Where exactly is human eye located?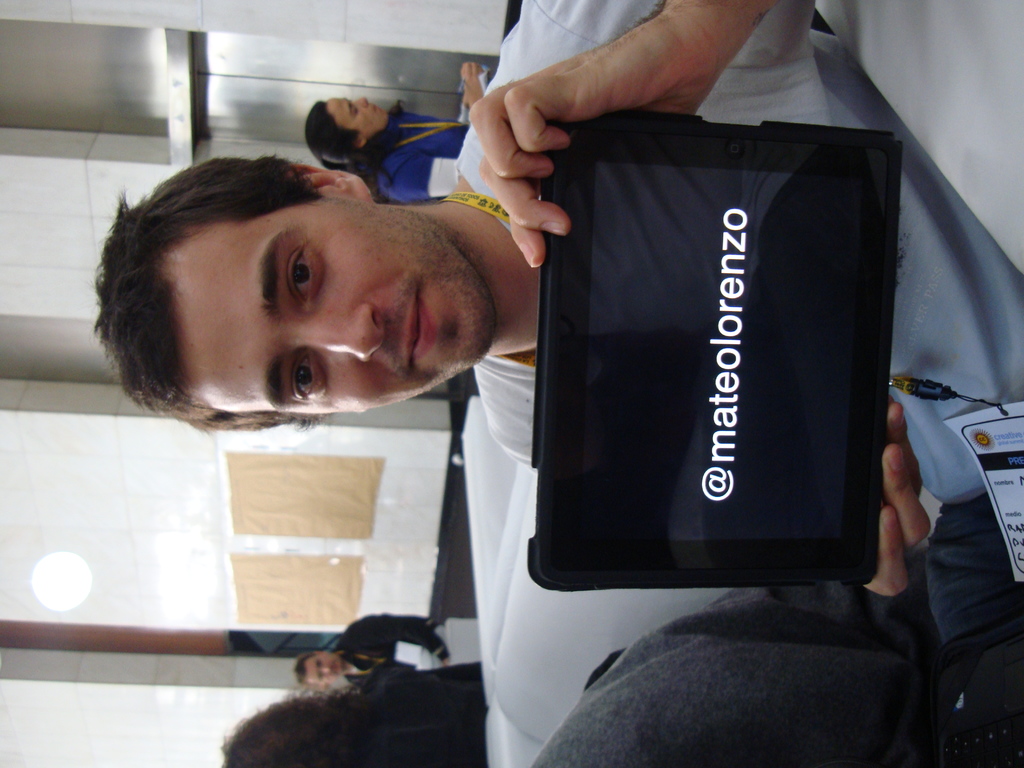
Its bounding box is {"x1": 287, "y1": 359, "x2": 321, "y2": 401}.
